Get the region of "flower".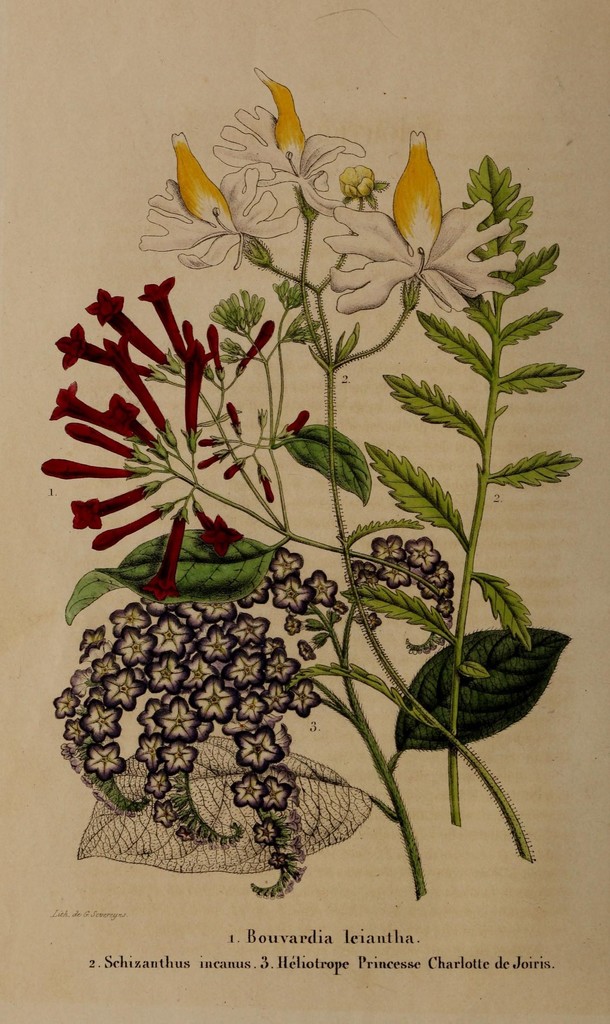
rect(337, 132, 533, 315).
